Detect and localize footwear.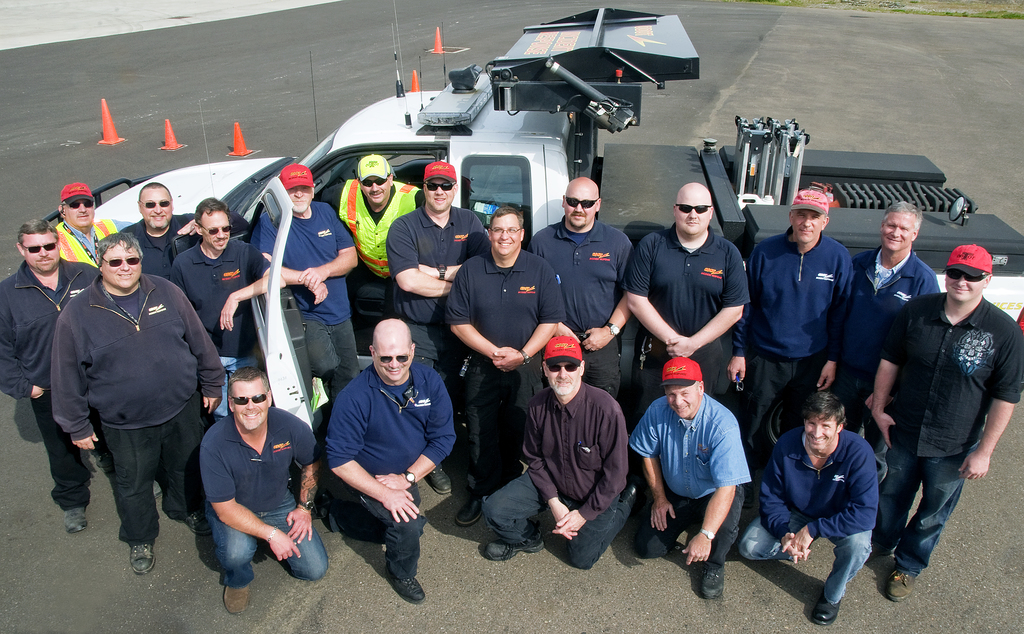
Localized at (x1=808, y1=596, x2=843, y2=627).
